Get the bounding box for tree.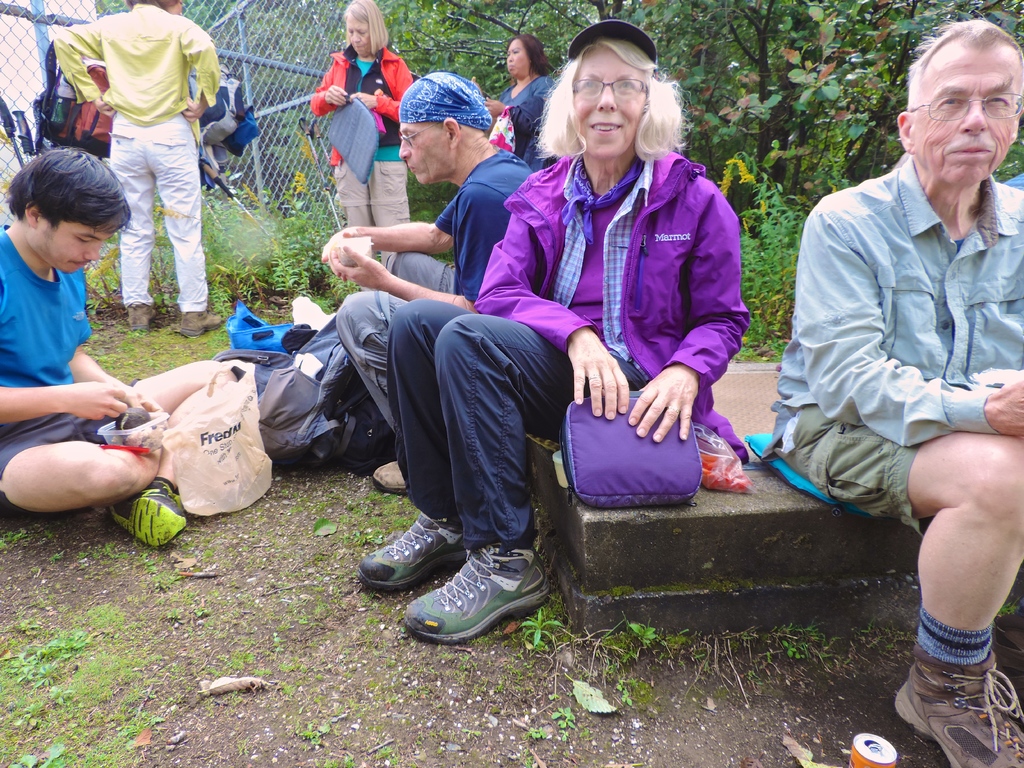
bbox=(817, 8, 892, 174).
